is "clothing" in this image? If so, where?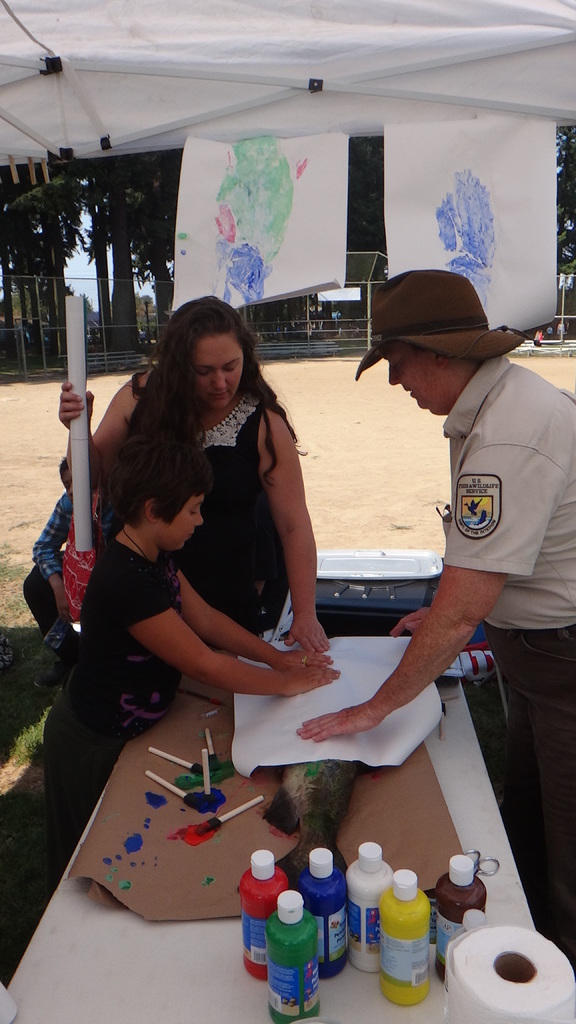
Yes, at (54,540,189,826).
